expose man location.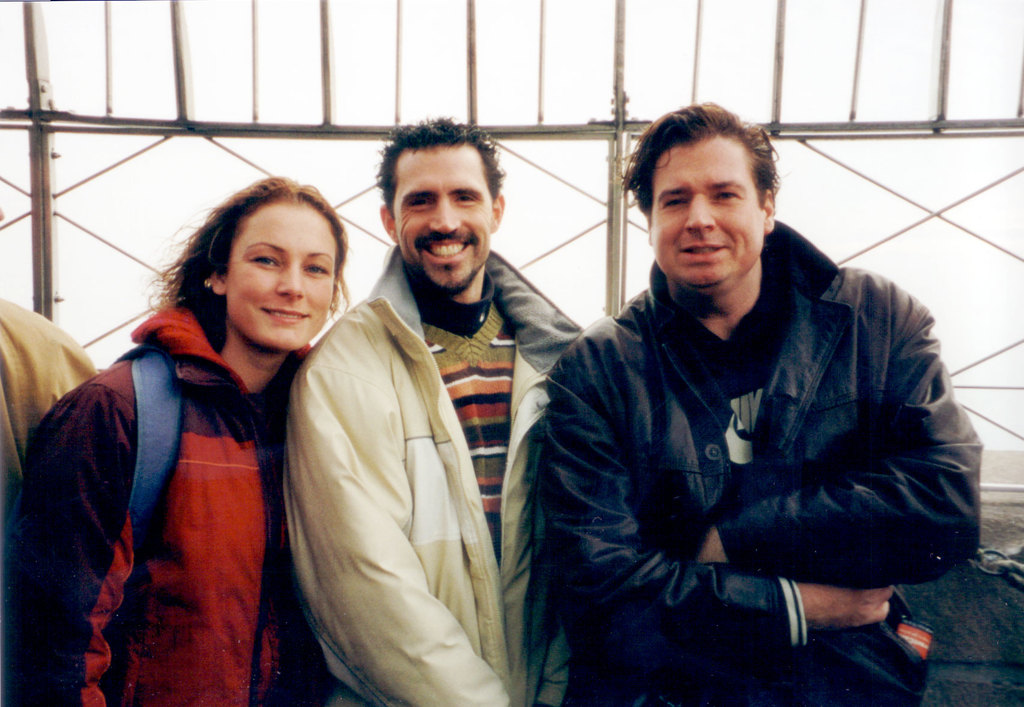
Exposed at (515, 93, 990, 693).
